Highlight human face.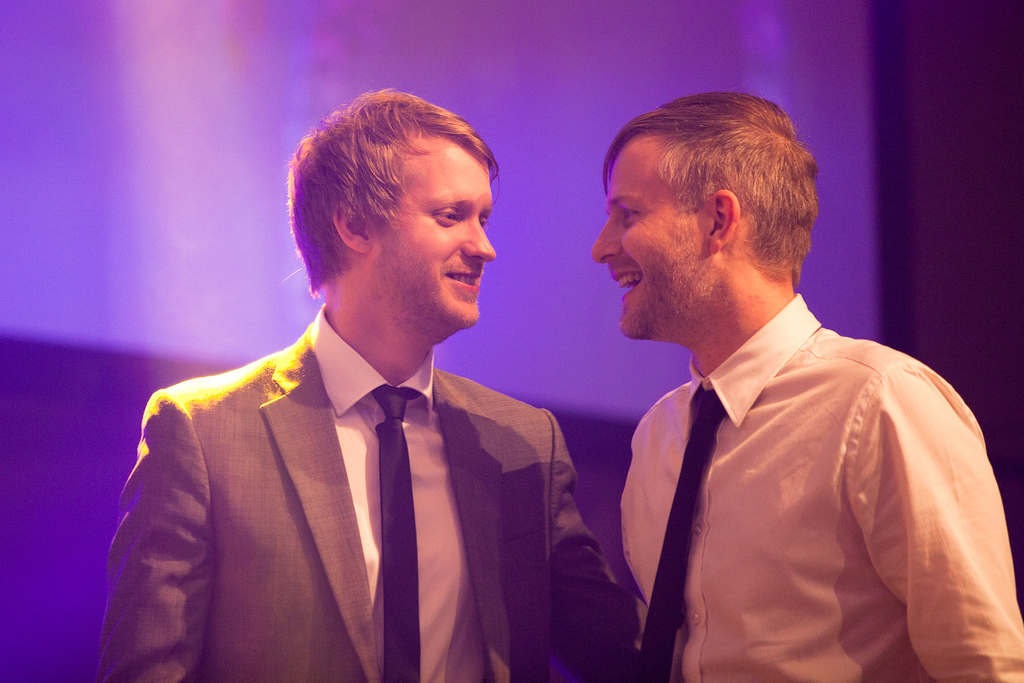
Highlighted region: [x1=589, y1=140, x2=714, y2=330].
